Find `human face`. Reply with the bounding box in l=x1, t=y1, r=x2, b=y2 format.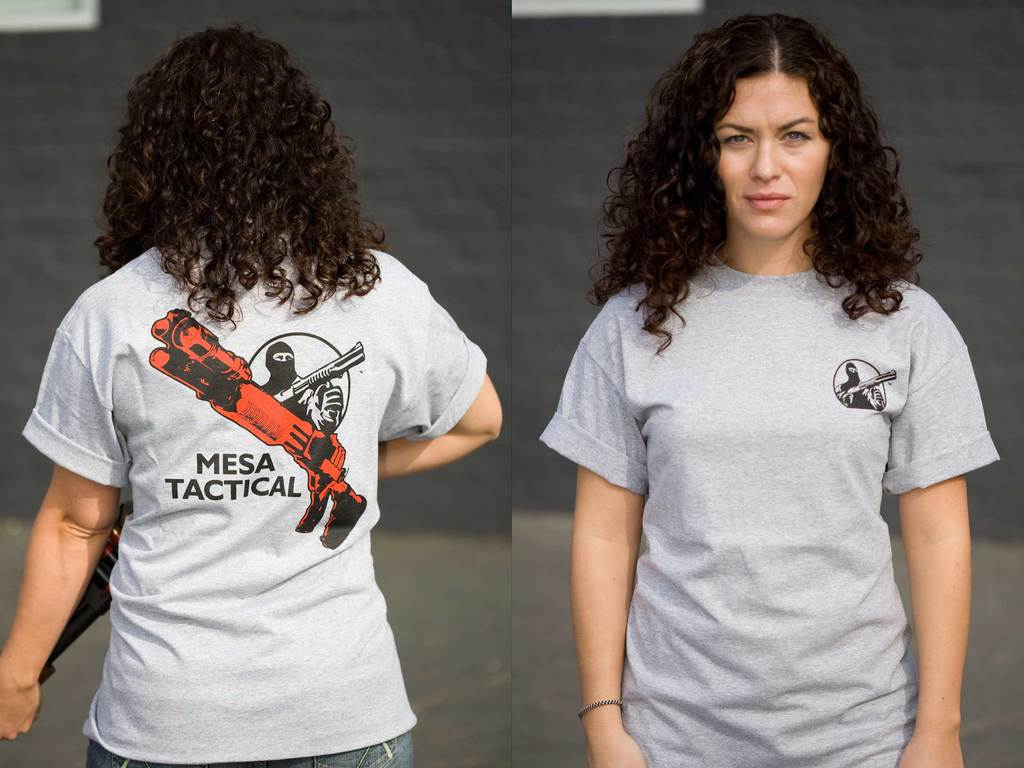
l=710, t=72, r=829, b=244.
